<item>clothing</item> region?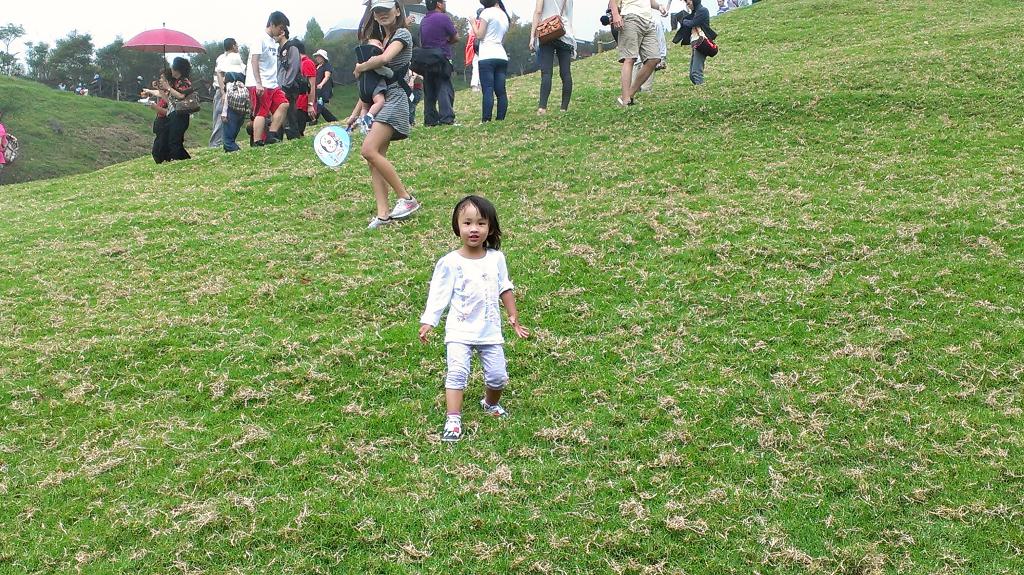
left=422, top=8, right=459, bottom=121
